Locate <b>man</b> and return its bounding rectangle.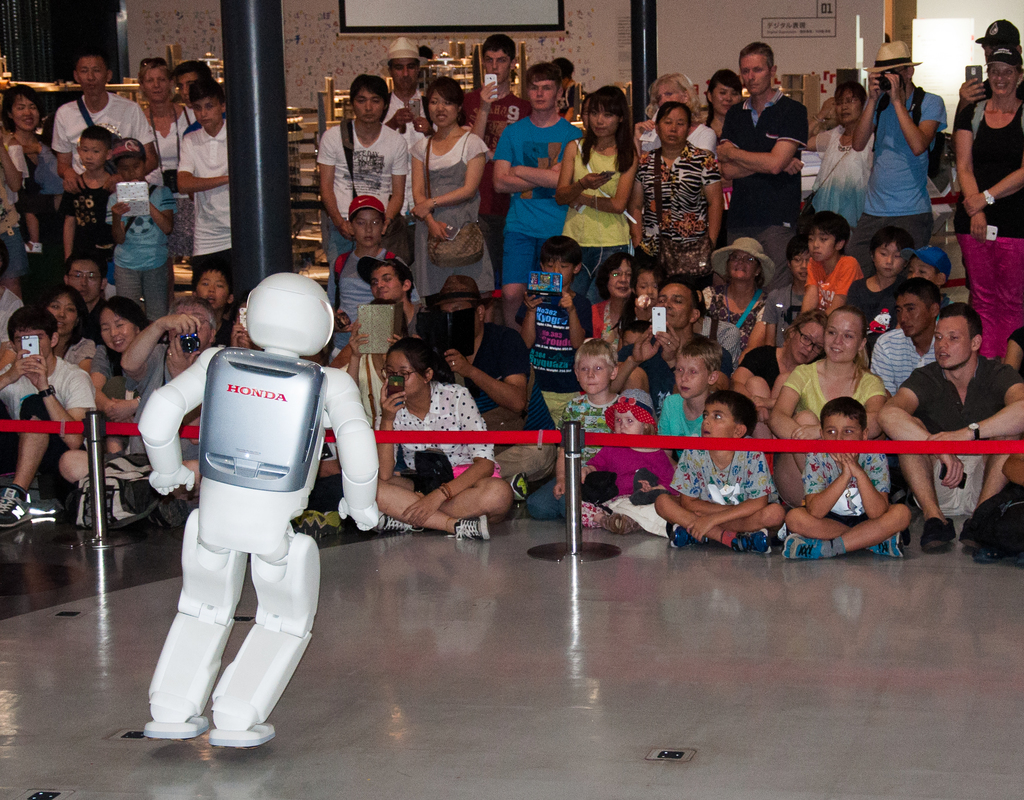
[x1=867, y1=280, x2=938, y2=396].
